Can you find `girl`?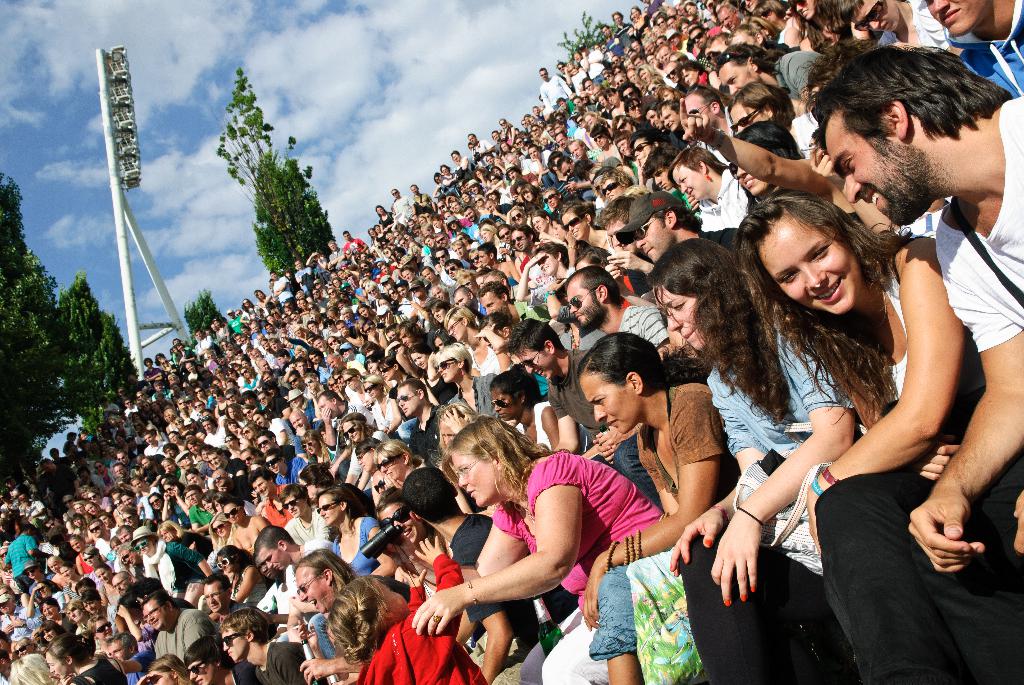
Yes, bounding box: <region>328, 536, 488, 684</region>.
